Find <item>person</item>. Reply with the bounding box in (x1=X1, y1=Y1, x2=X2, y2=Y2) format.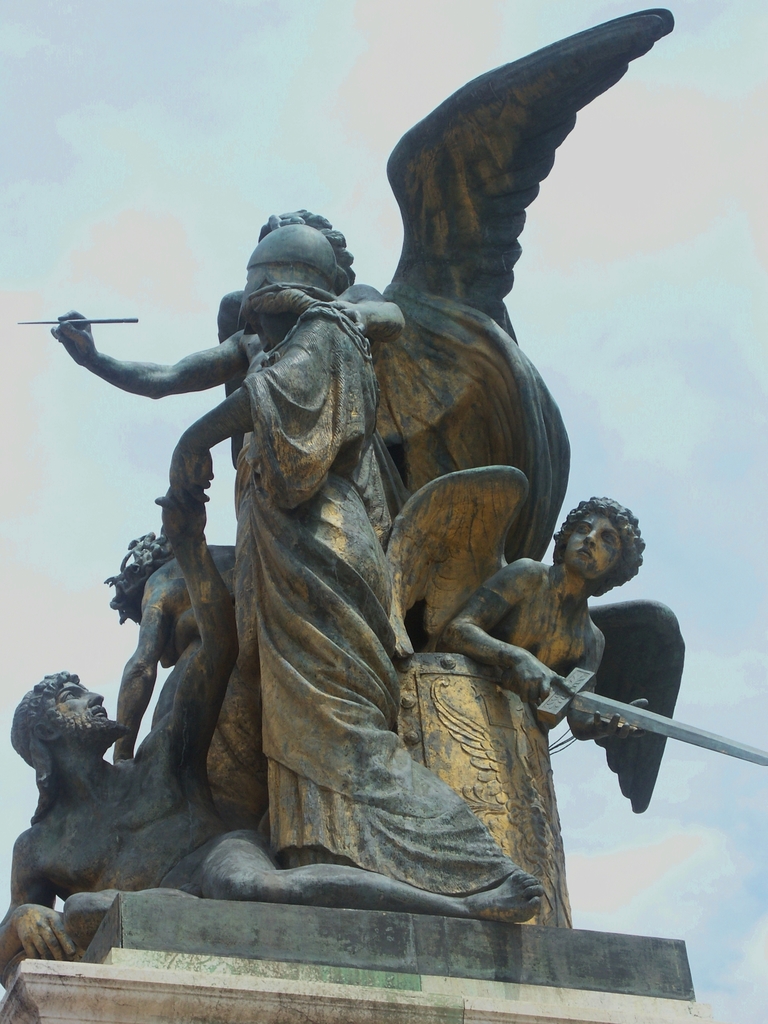
(x1=107, y1=524, x2=234, y2=820).
